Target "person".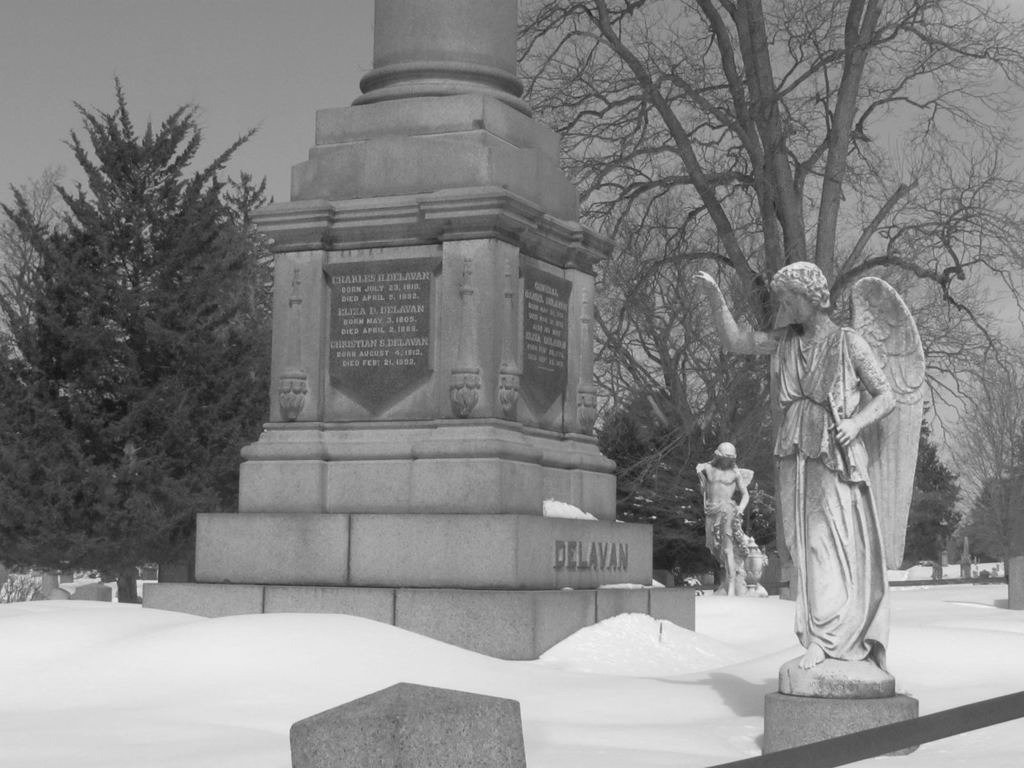
Target region: <region>700, 257, 929, 660</region>.
